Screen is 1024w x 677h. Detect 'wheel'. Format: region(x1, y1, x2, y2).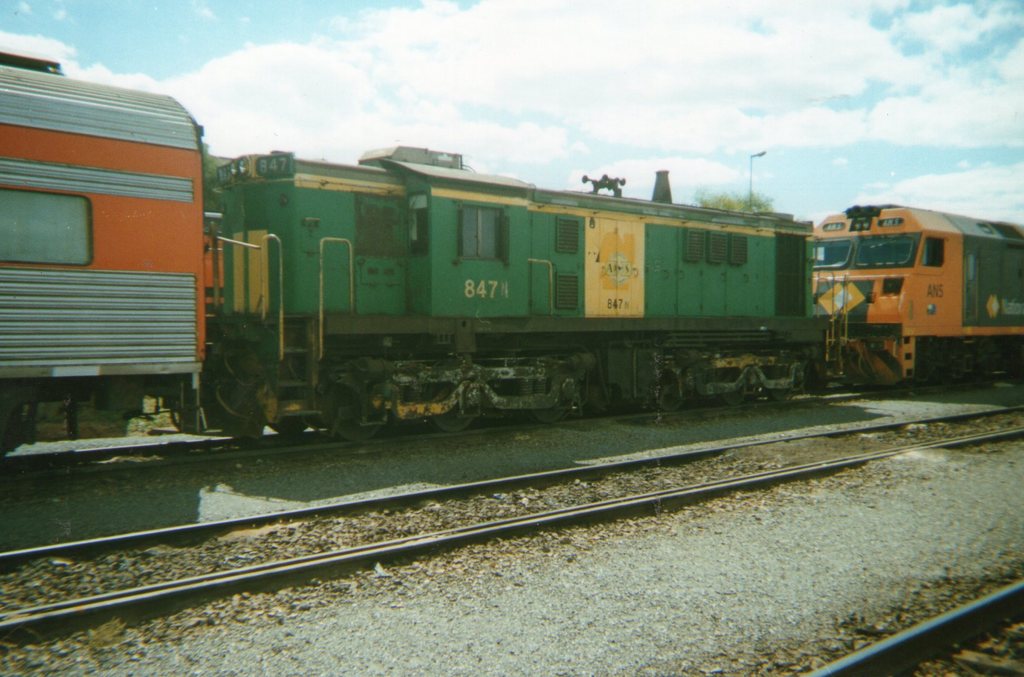
region(325, 368, 392, 447).
